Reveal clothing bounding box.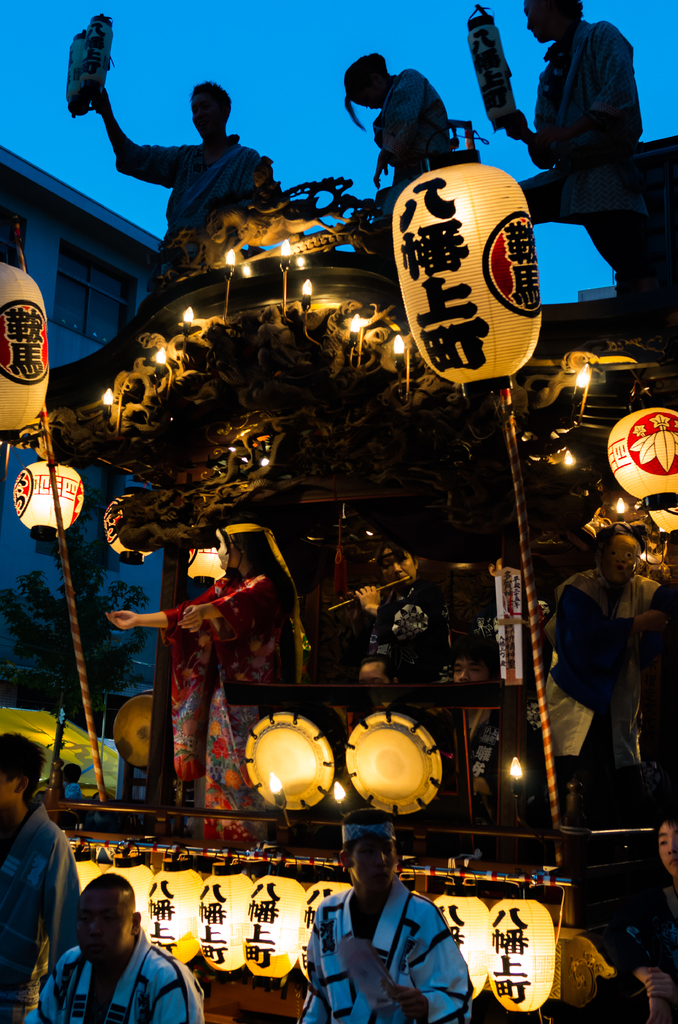
Revealed: <region>166, 559, 305, 853</region>.
